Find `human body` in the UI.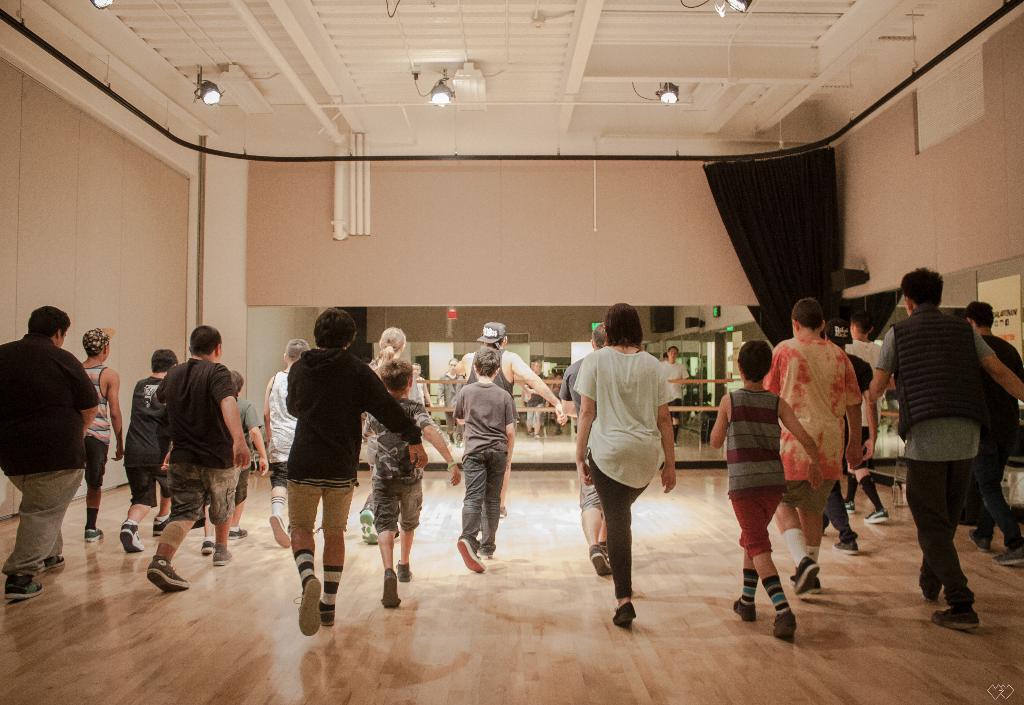
UI element at {"left": 202, "top": 397, "right": 268, "bottom": 556}.
